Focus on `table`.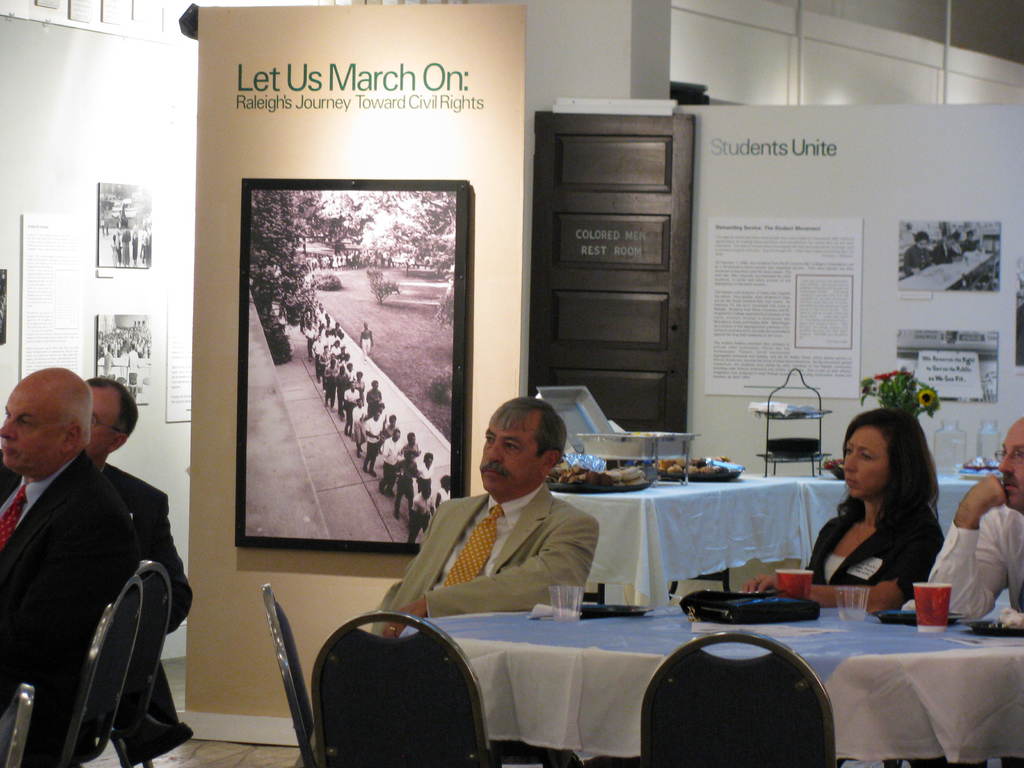
Focused at bbox=(554, 463, 1001, 610).
